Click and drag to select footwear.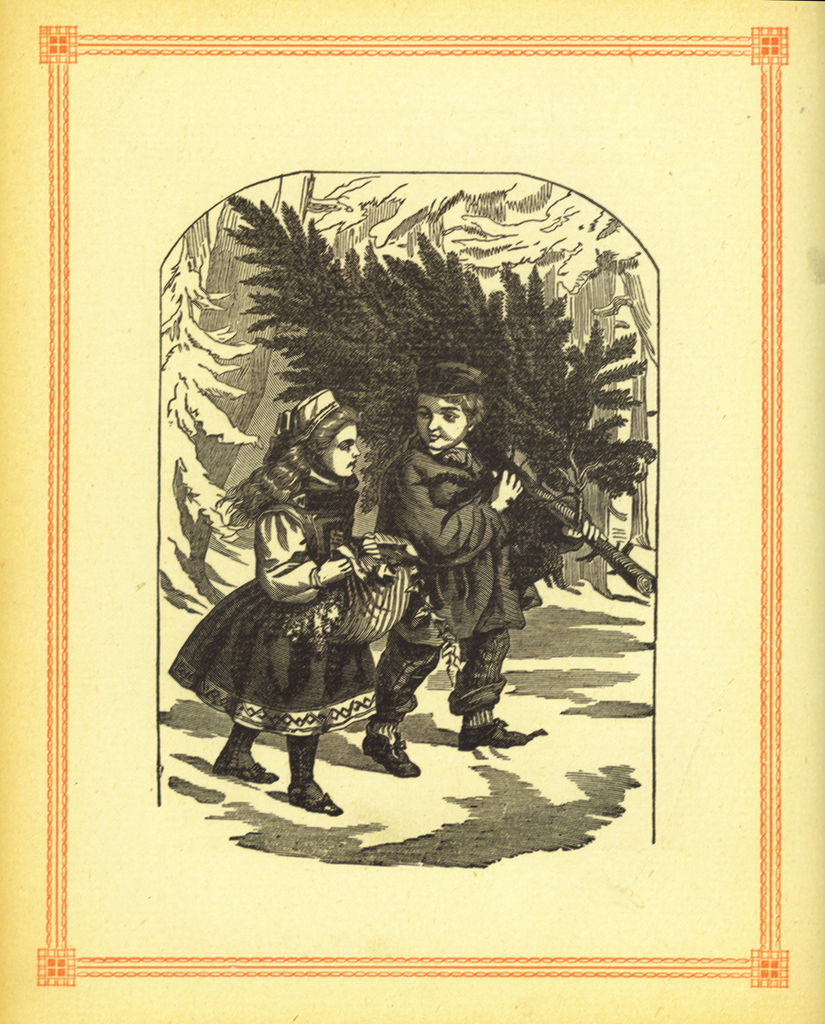
Selection: [left=461, top=718, right=507, bottom=751].
